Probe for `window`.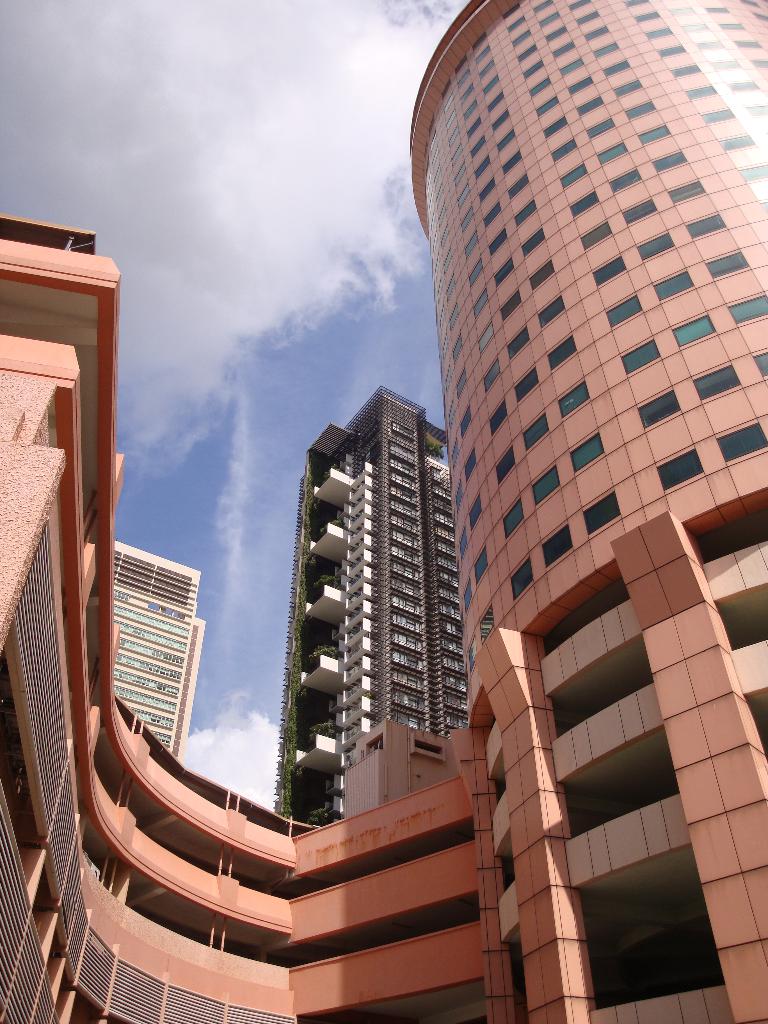
Probe result: l=573, t=77, r=587, b=93.
